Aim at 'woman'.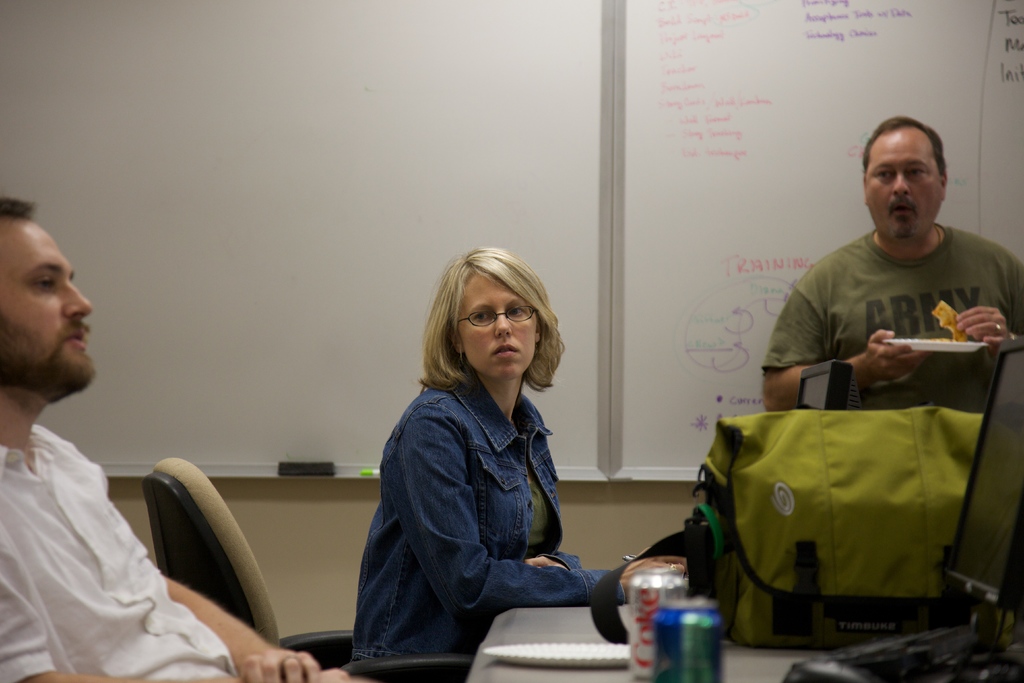
Aimed at [361, 238, 606, 680].
